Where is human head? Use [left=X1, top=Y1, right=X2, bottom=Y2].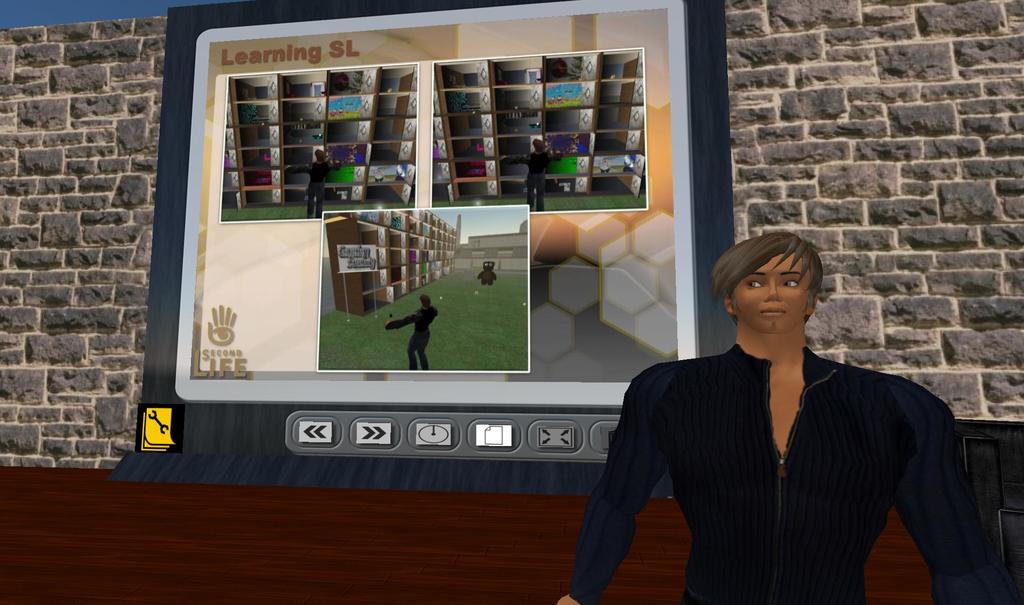
[left=419, top=288, right=429, bottom=308].
